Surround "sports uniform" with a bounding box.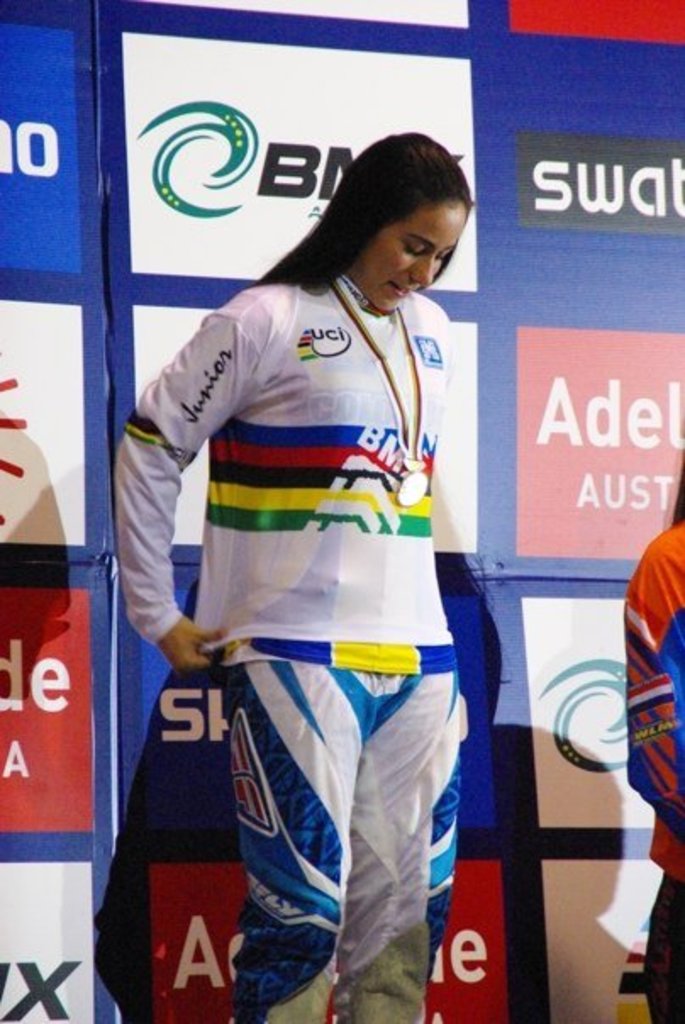
{"left": 600, "top": 512, "right": 683, "bottom": 1021}.
